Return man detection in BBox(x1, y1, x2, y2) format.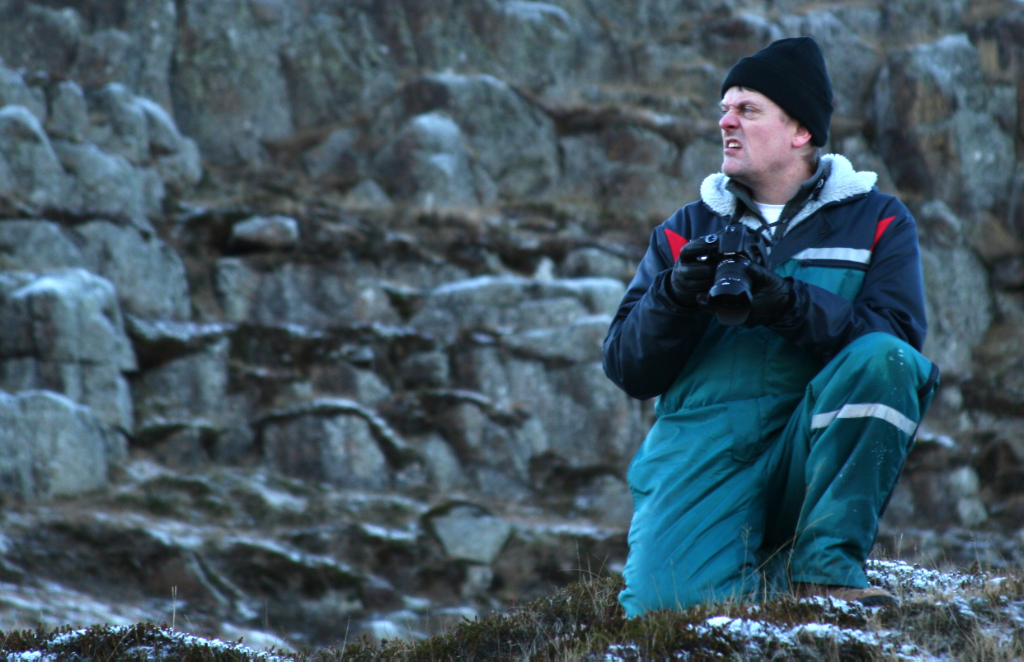
BBox(594, 56, 930, 630).
